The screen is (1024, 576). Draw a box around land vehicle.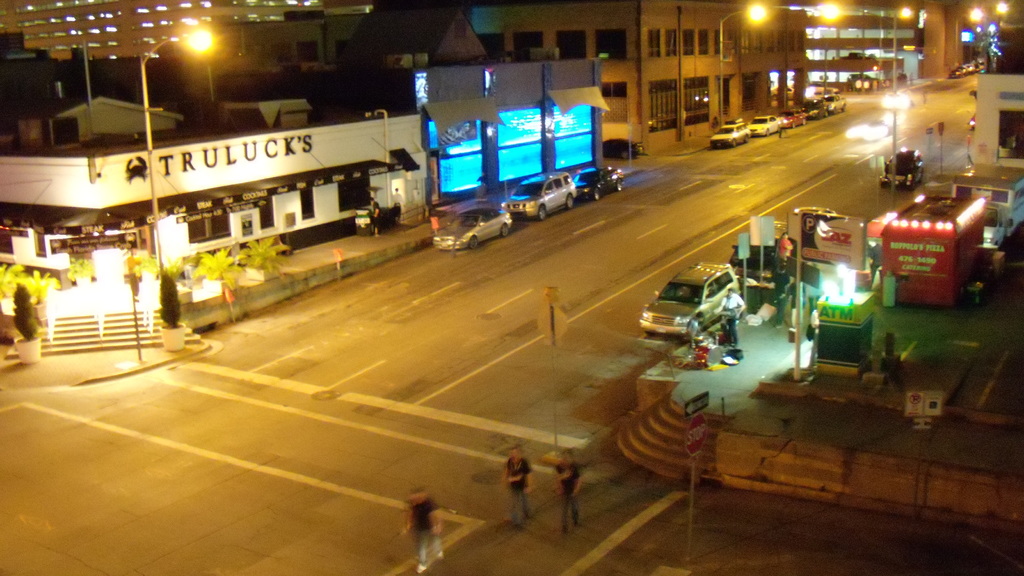
region(845, 71, 879, 82).
